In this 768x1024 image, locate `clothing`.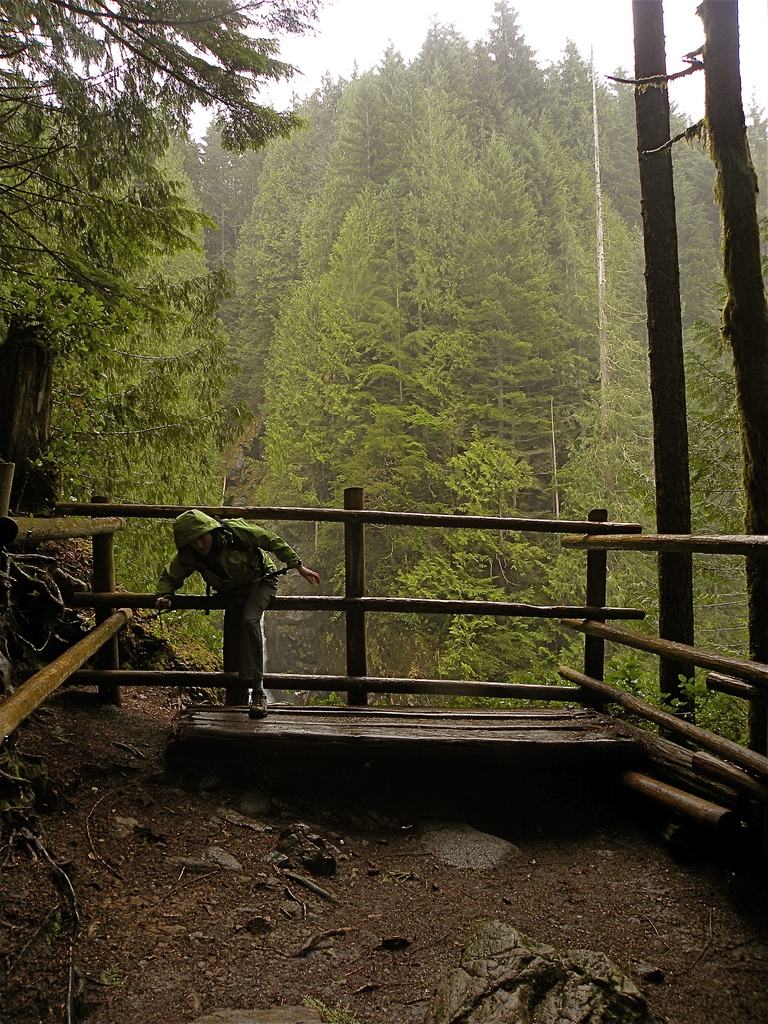
Bounding box: detection(135, 507, 318, 710).
